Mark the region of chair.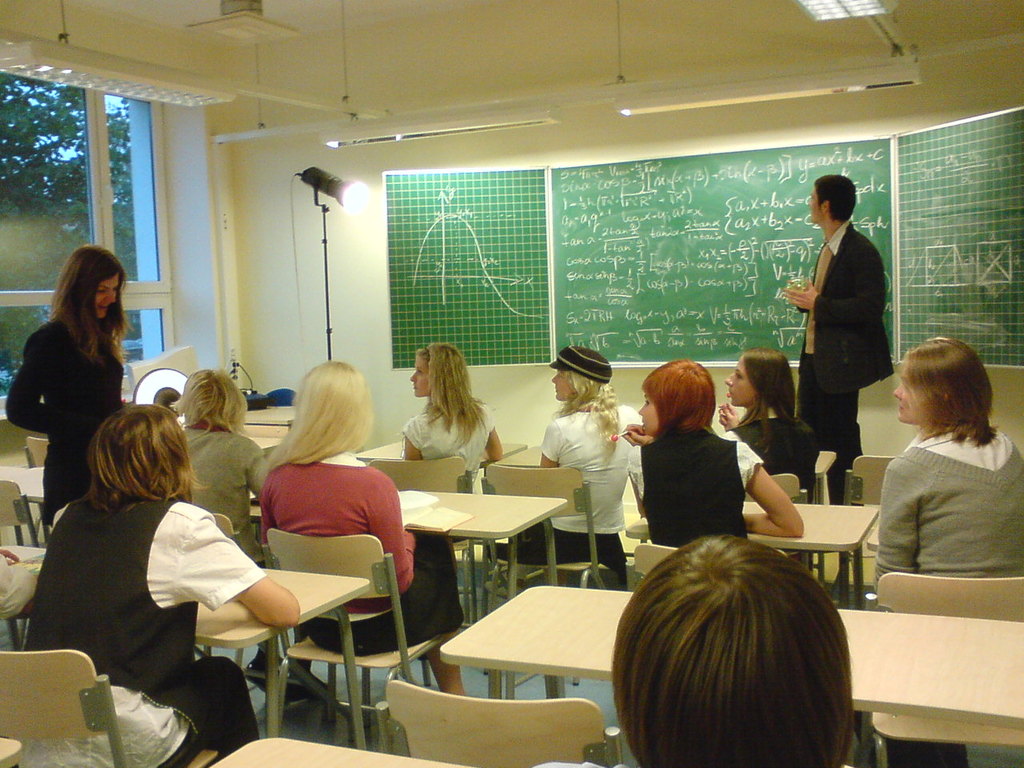
Region: (0,647,214,767).
